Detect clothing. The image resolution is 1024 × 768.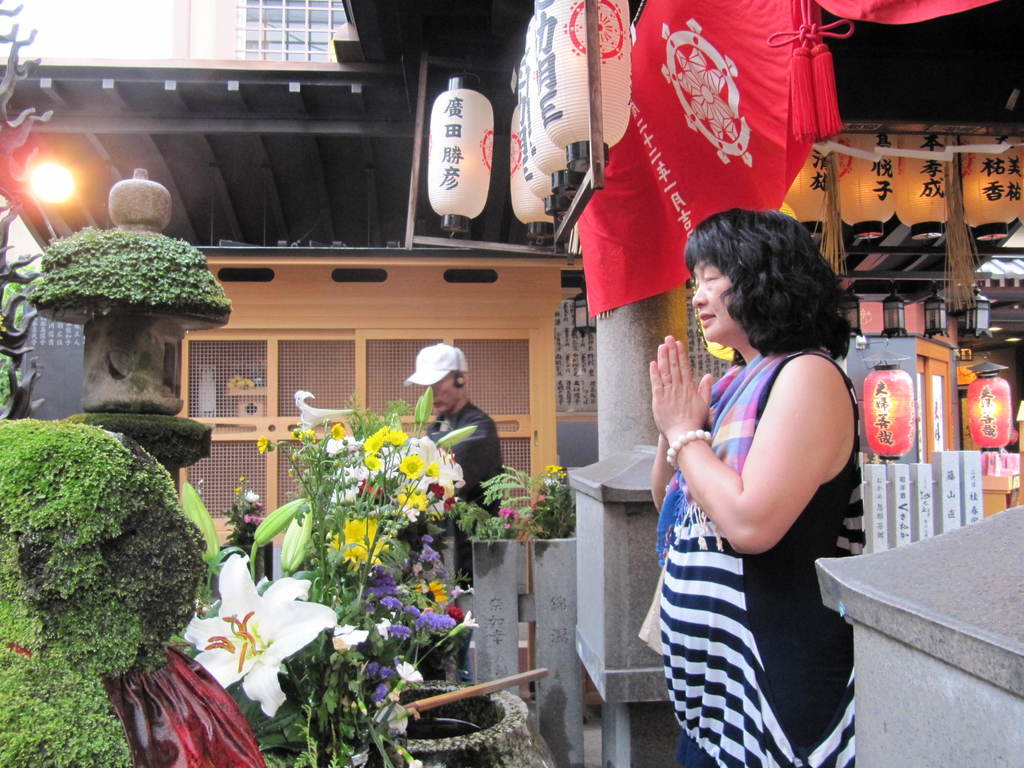
[x1=421, y1=399, x2=523, y2=634].
